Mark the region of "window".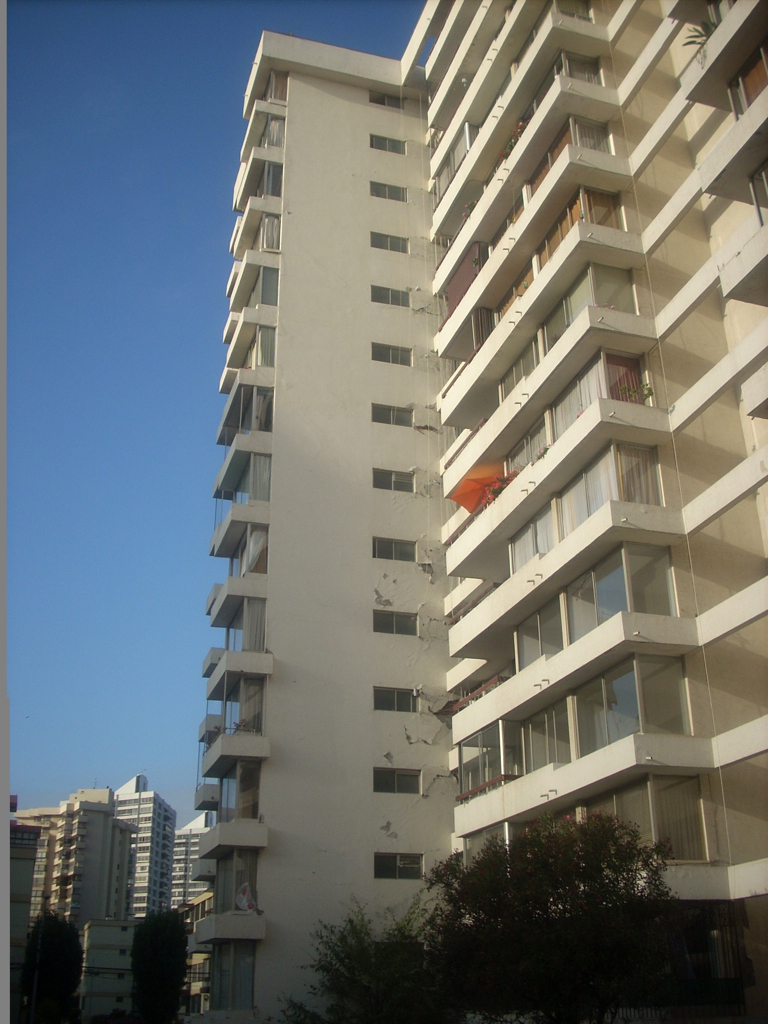
Region: 373:769:423:792.
